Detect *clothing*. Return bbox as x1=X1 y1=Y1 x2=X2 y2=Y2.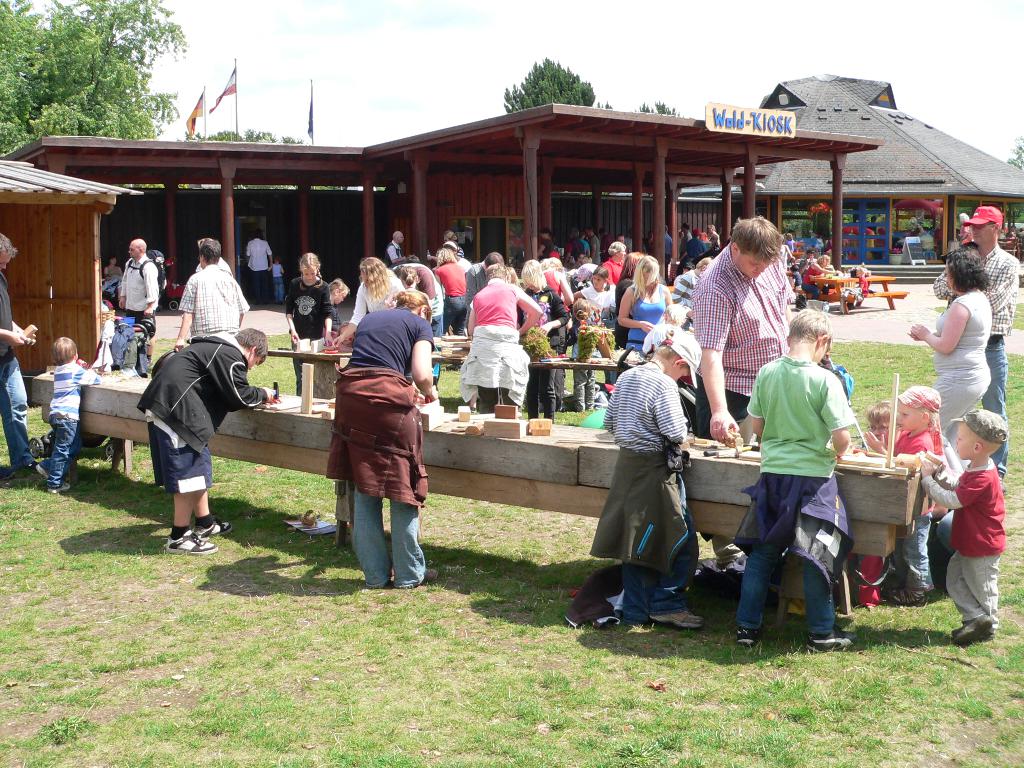
x1=570 y1=237 x2=588 y2=263.
